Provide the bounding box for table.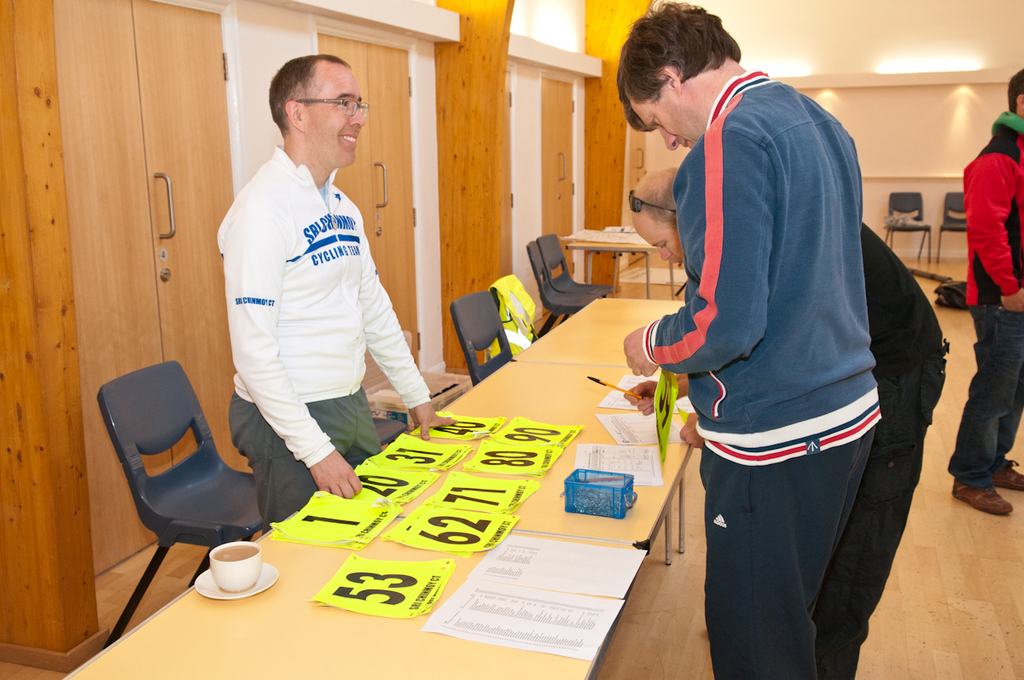
329:299:689:568.
